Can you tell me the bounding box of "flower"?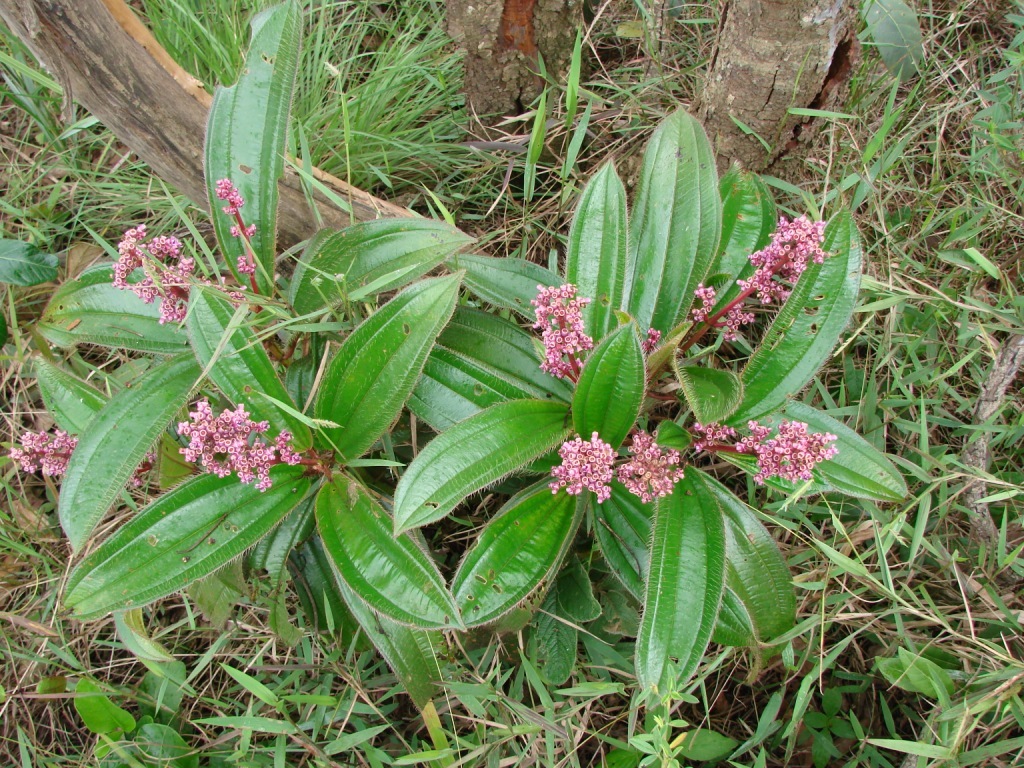
220,177,253,273.
